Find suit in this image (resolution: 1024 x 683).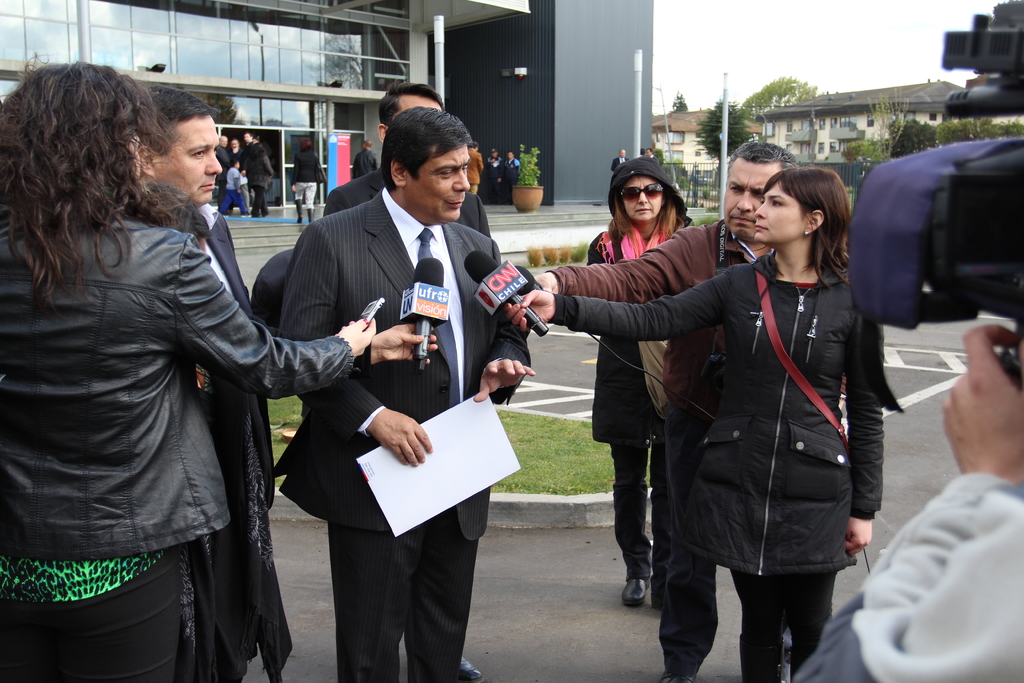
rect(282, 236, 505, 677).
